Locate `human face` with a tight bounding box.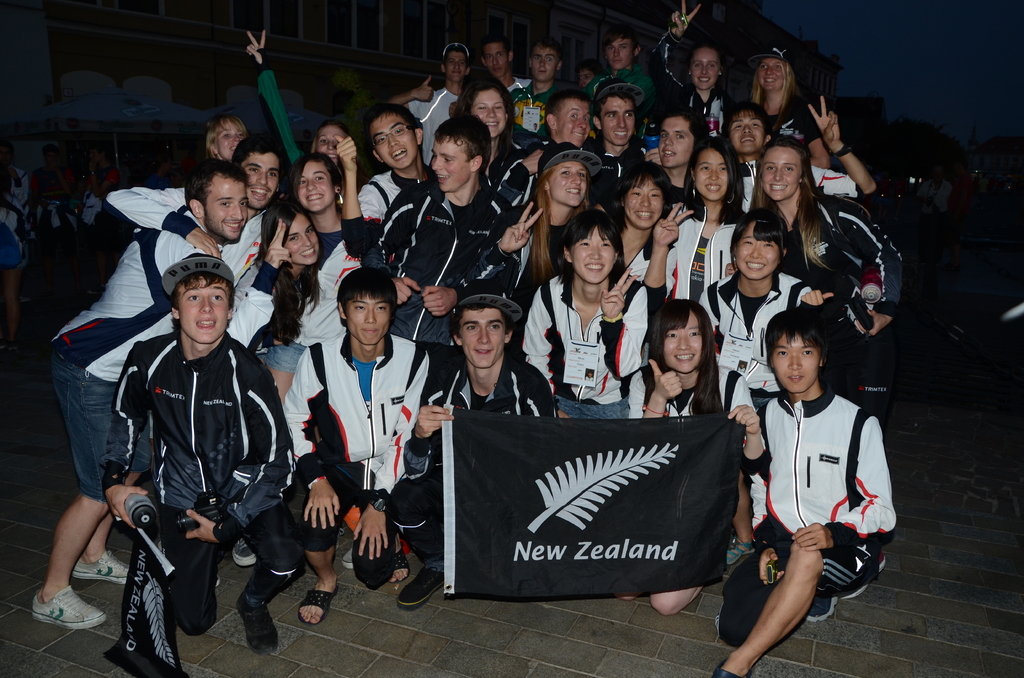
<box>460,311,504,368</box>.
